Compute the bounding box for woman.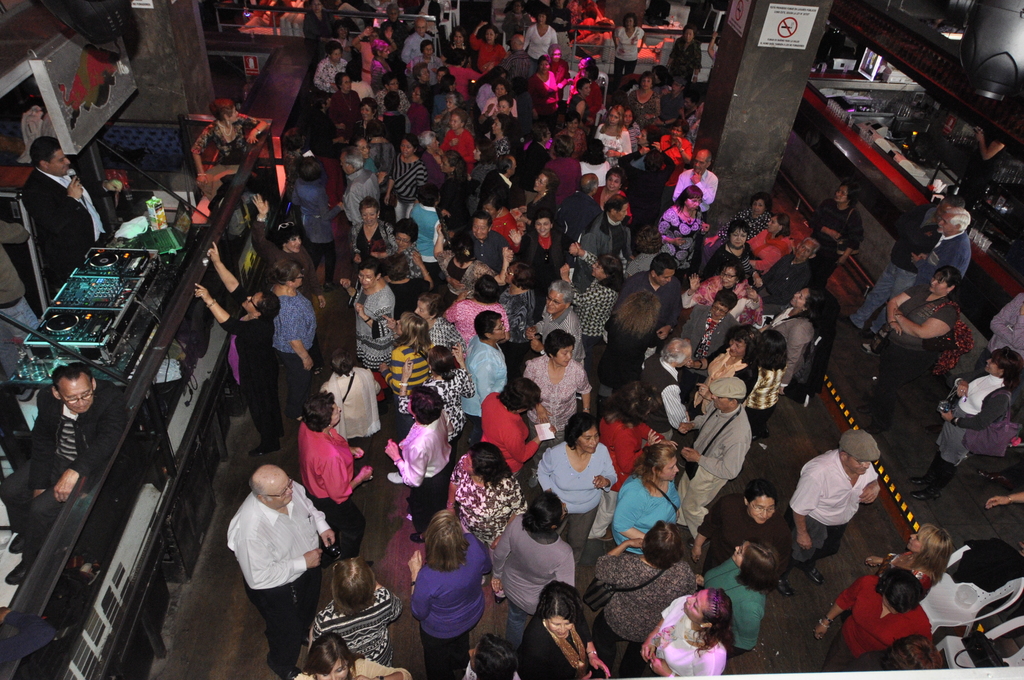
Rect(746, 329, 792, 426).
